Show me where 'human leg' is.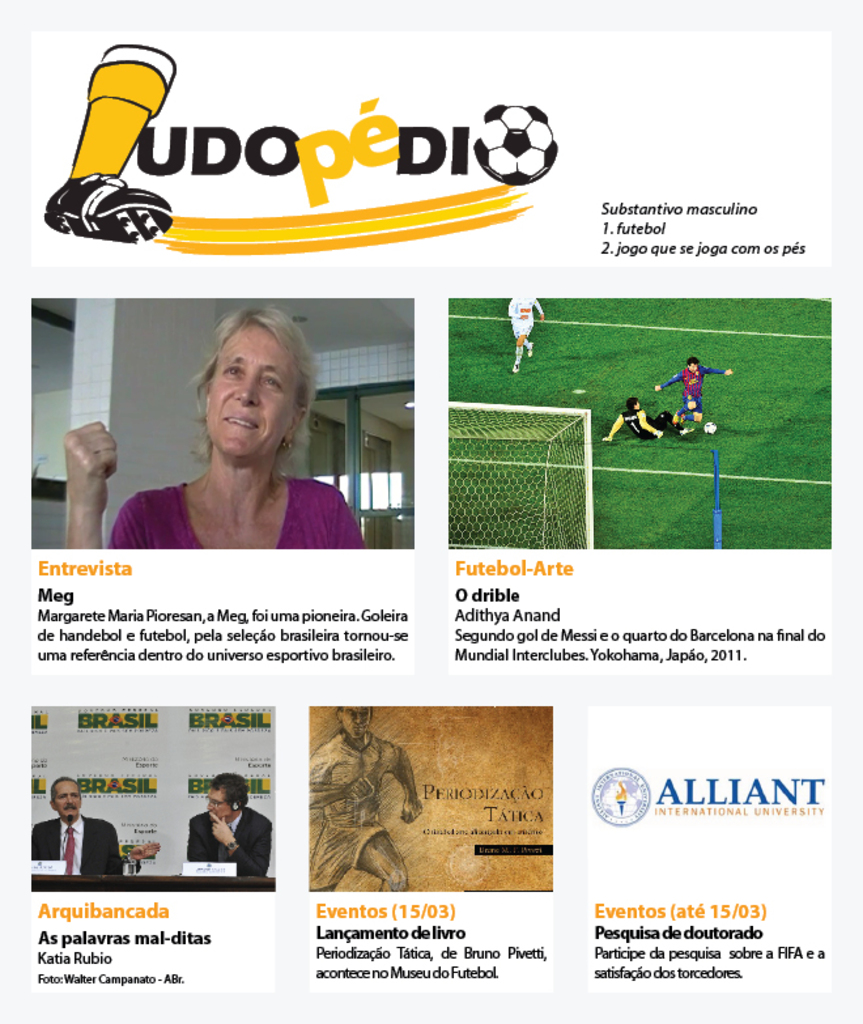
'human leg' is at select_region(651, 407, 703, 432).
